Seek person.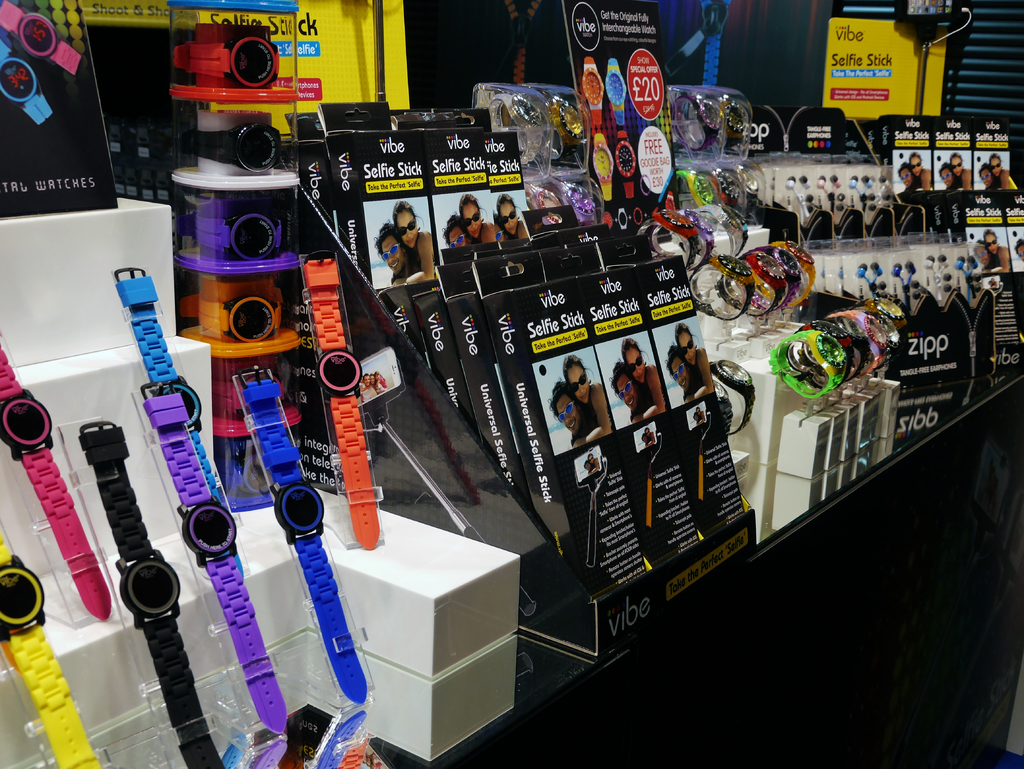
{"x1": 985, "y1": 150, "x2": 1018, "y2": 195}.
